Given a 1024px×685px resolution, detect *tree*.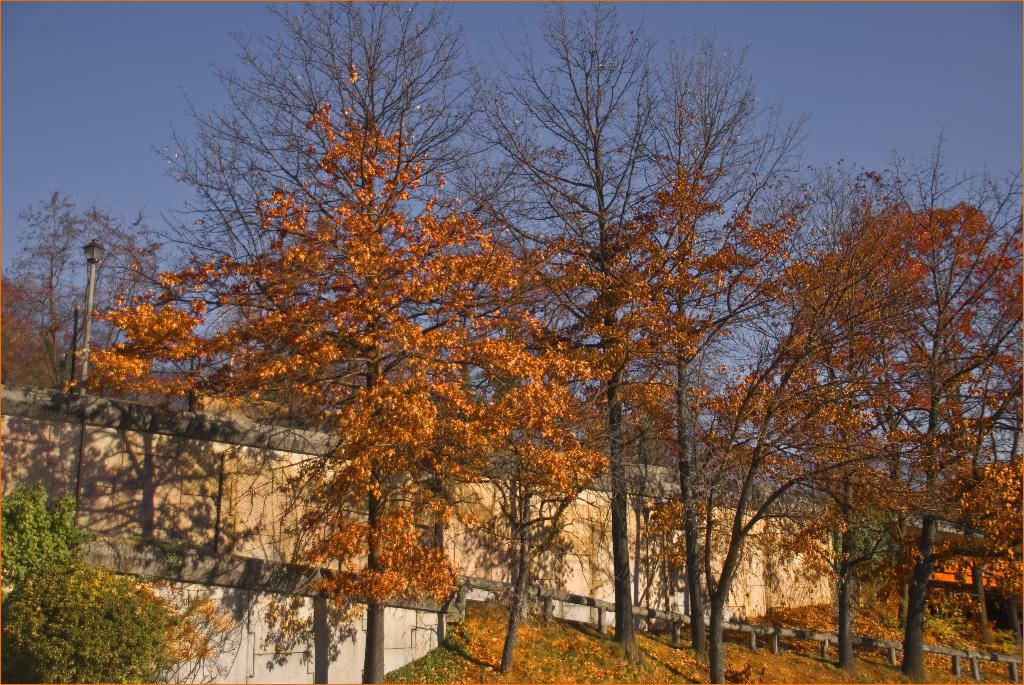
x1=739, y1=184, x2=938, y2=666.
